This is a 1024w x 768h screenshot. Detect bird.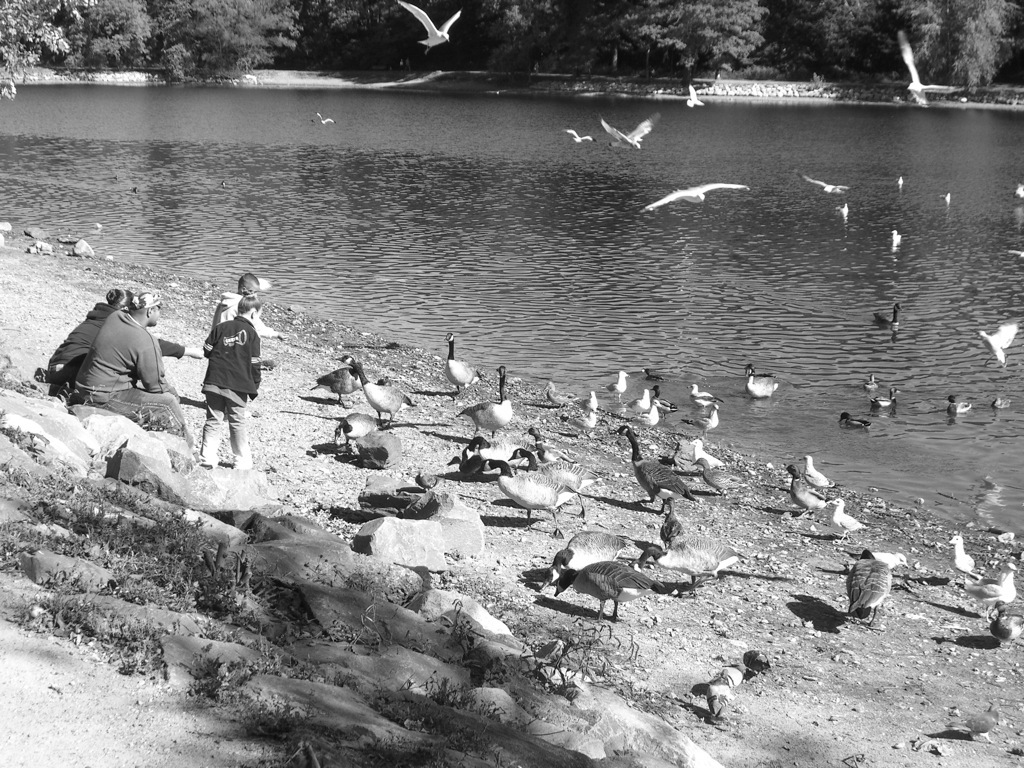
detection(990, 393, 1010, 410).
